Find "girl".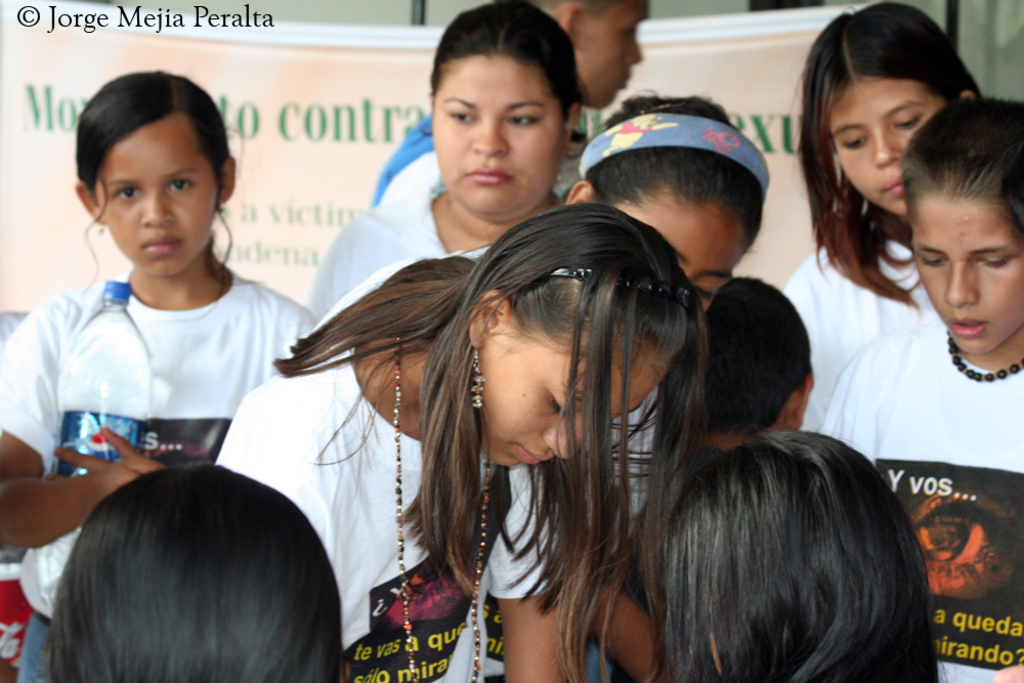
<region>0, 74, 311, 682</region>.
